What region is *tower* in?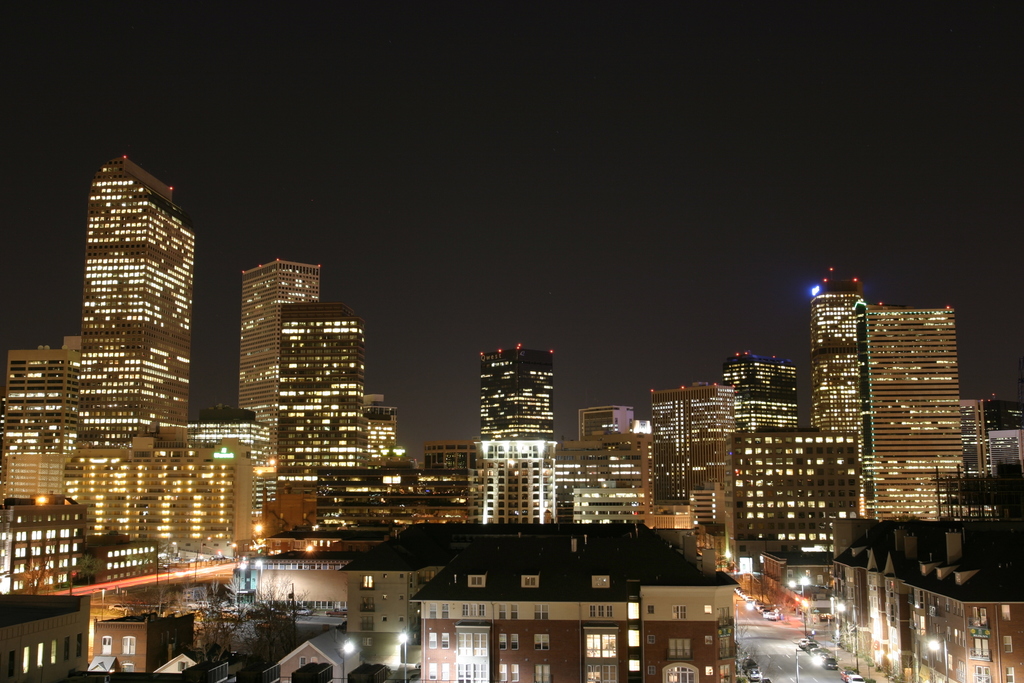
(x1=276, y1=299, x2=361, y2=486).
